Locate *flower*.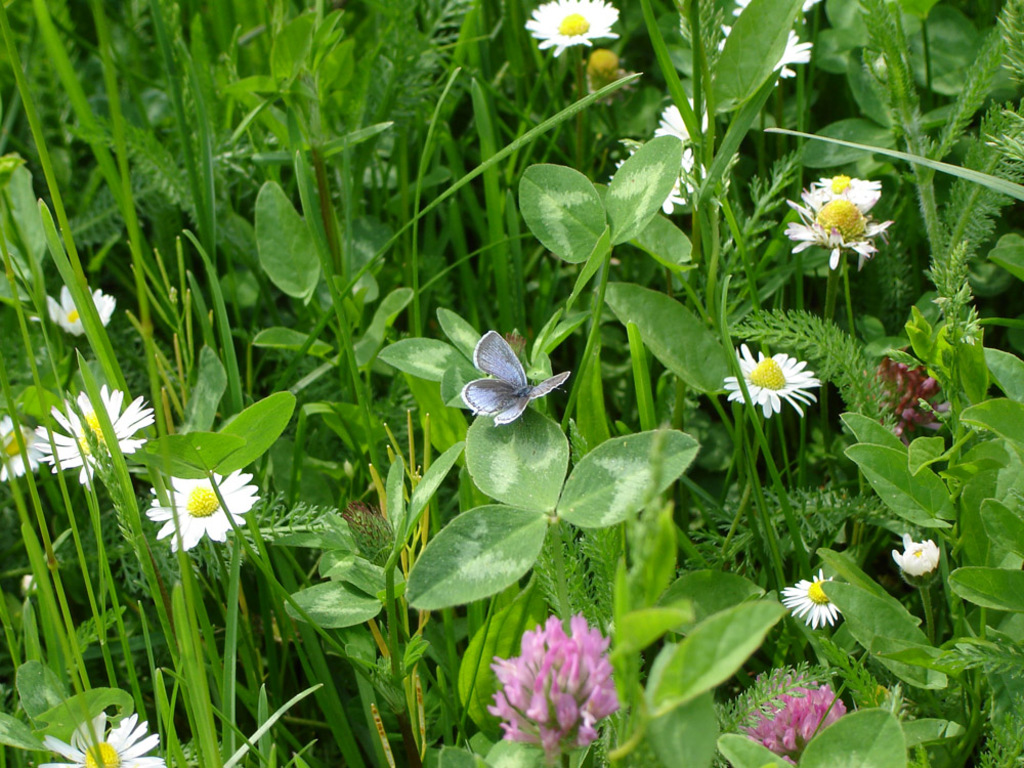
Bounding box: 30 284 115 340.
